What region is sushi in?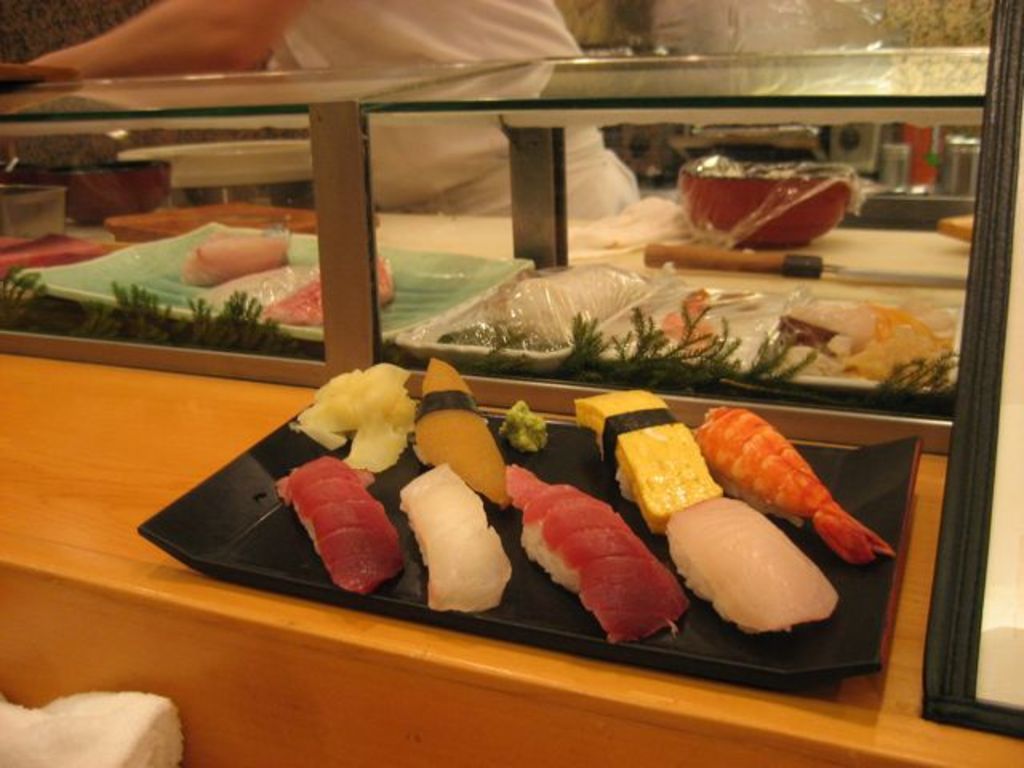
bbox(690, 410, 885, 555).
